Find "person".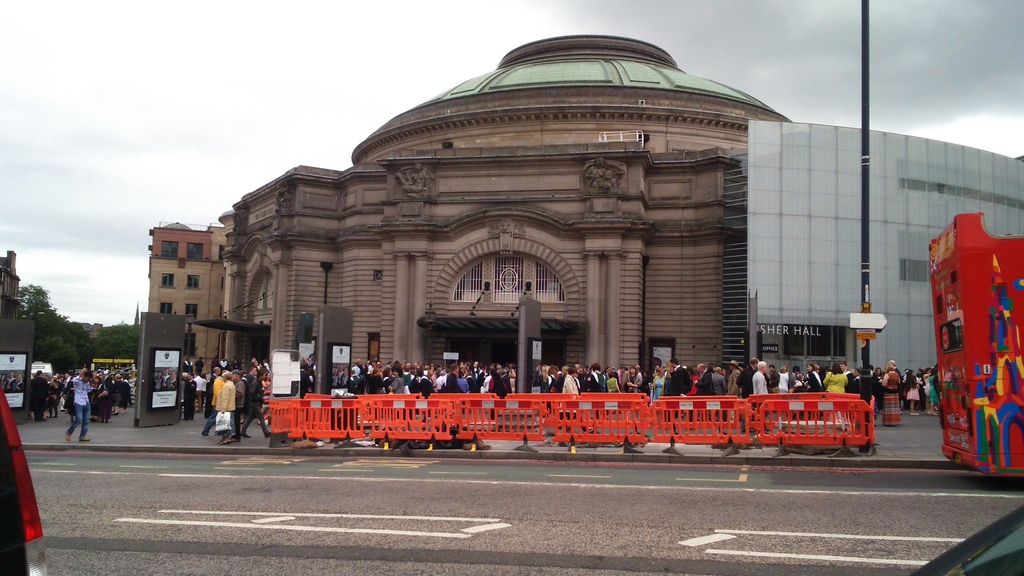
<region>690, 365, 714, 393</region>.
